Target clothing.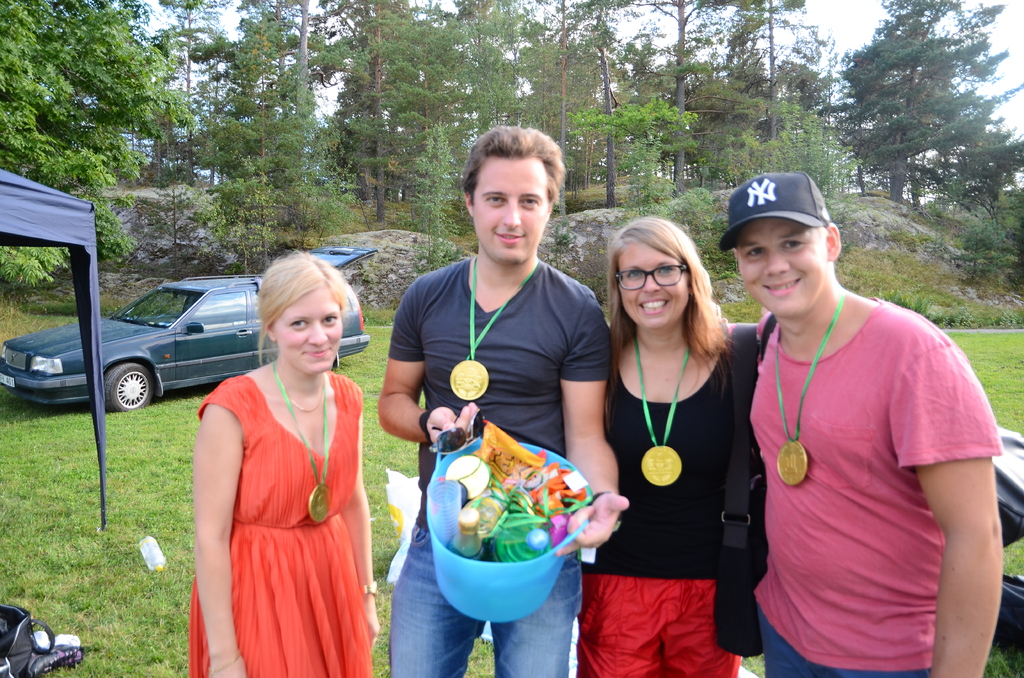
Target region: crop(576, 345, 748, 677).
